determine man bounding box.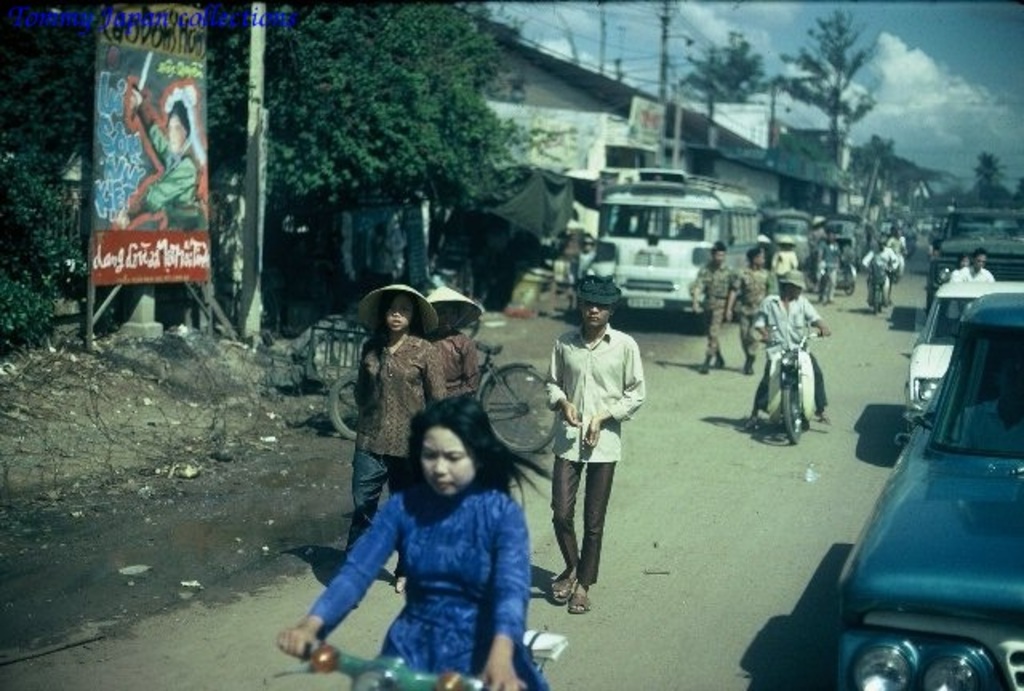
Determined: box=[885, 222, 906, 254].
